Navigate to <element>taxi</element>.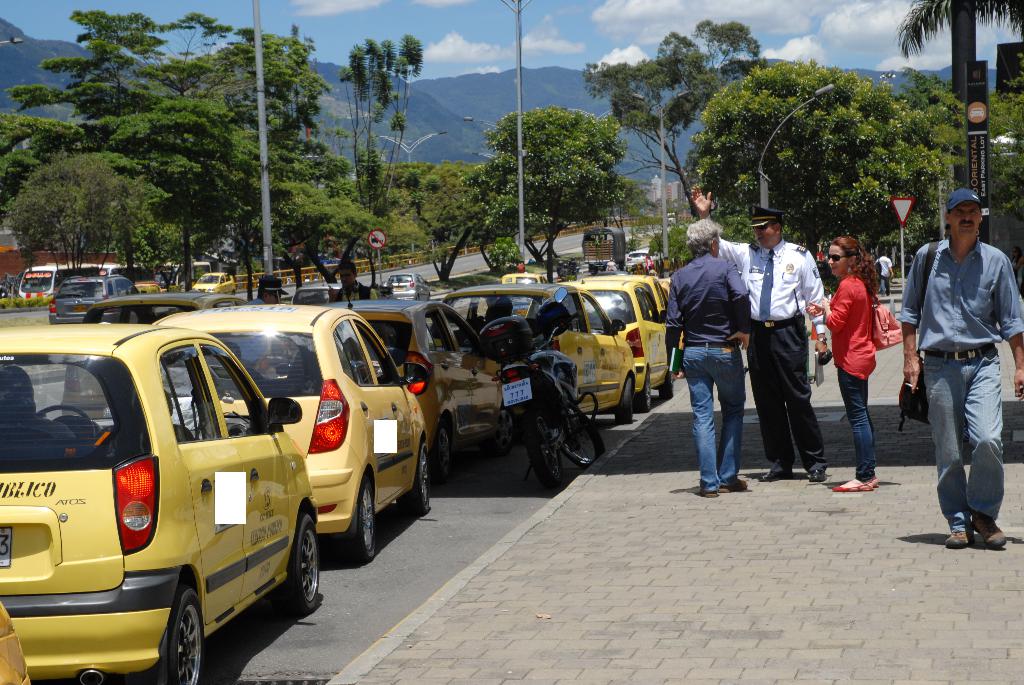
Navigation target: bbox=[548, 272, 677, 412].
